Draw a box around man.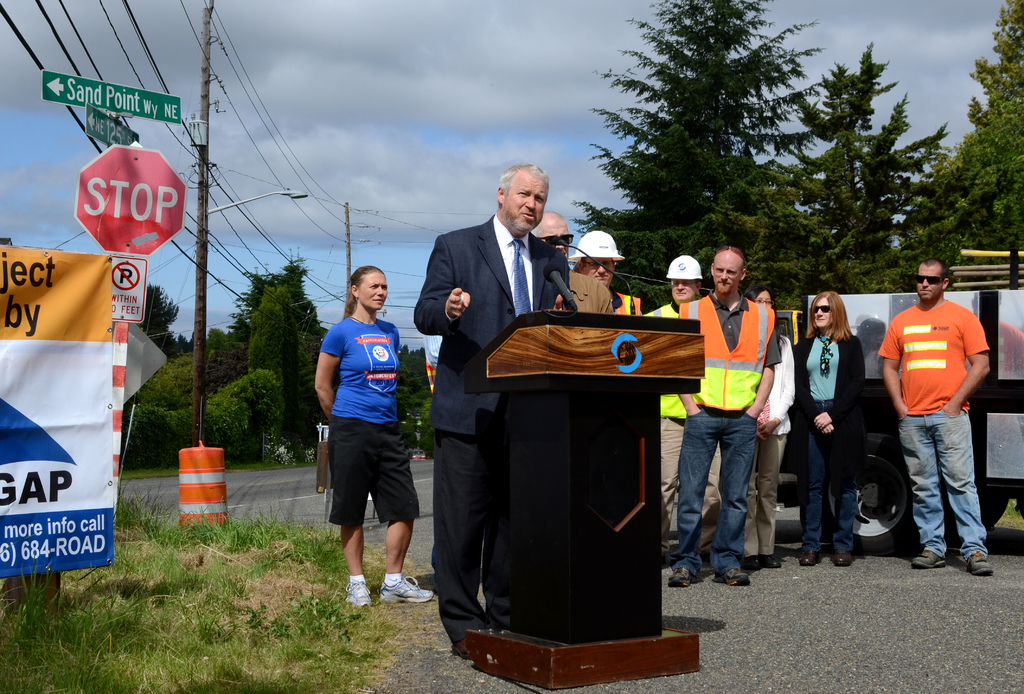
(x1=414, y1=163, x2=572, y2=651).
